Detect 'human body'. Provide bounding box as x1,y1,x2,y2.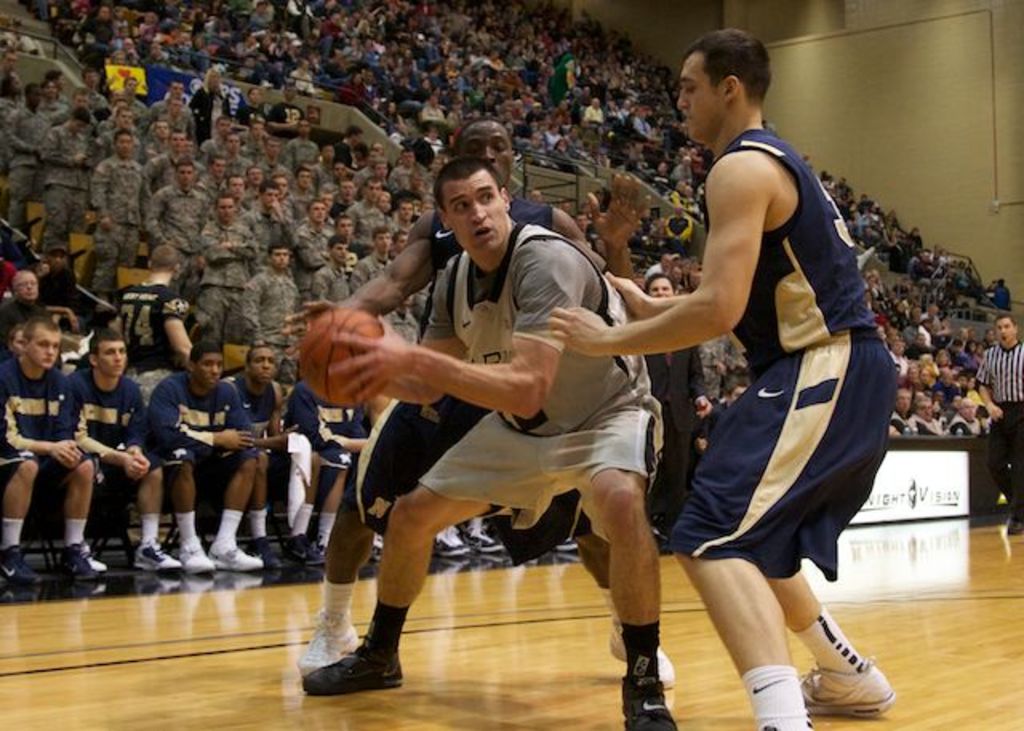
299,178,680,729.
